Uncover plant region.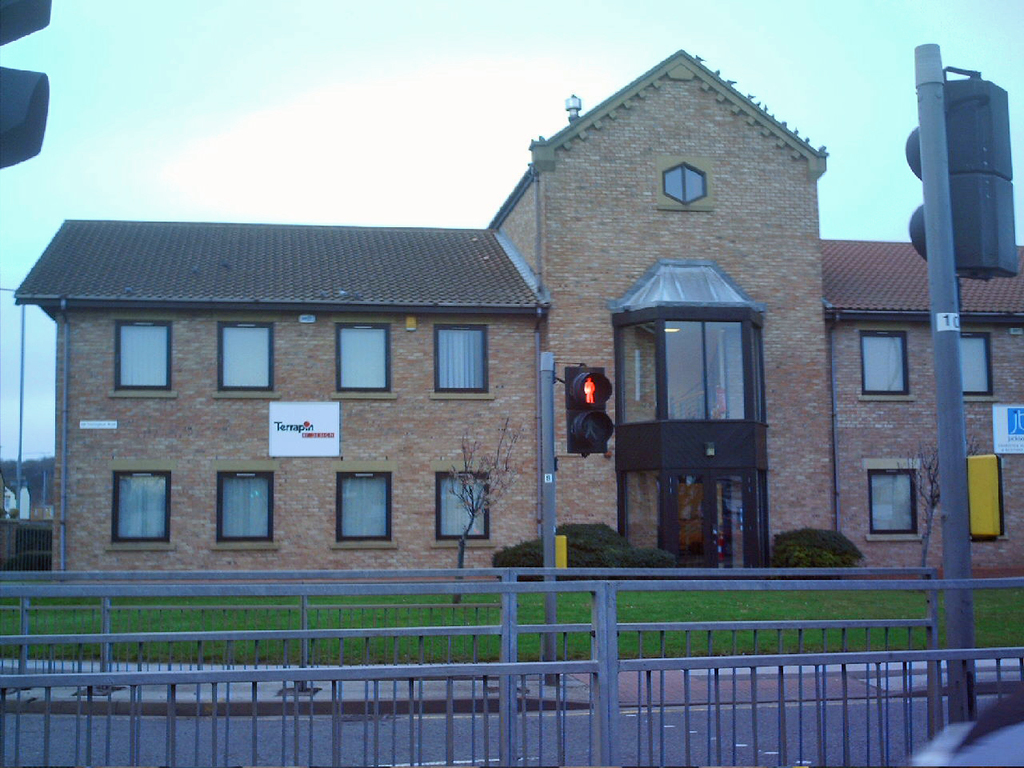
Uncovered: detection(491, 518, 725, 581).
